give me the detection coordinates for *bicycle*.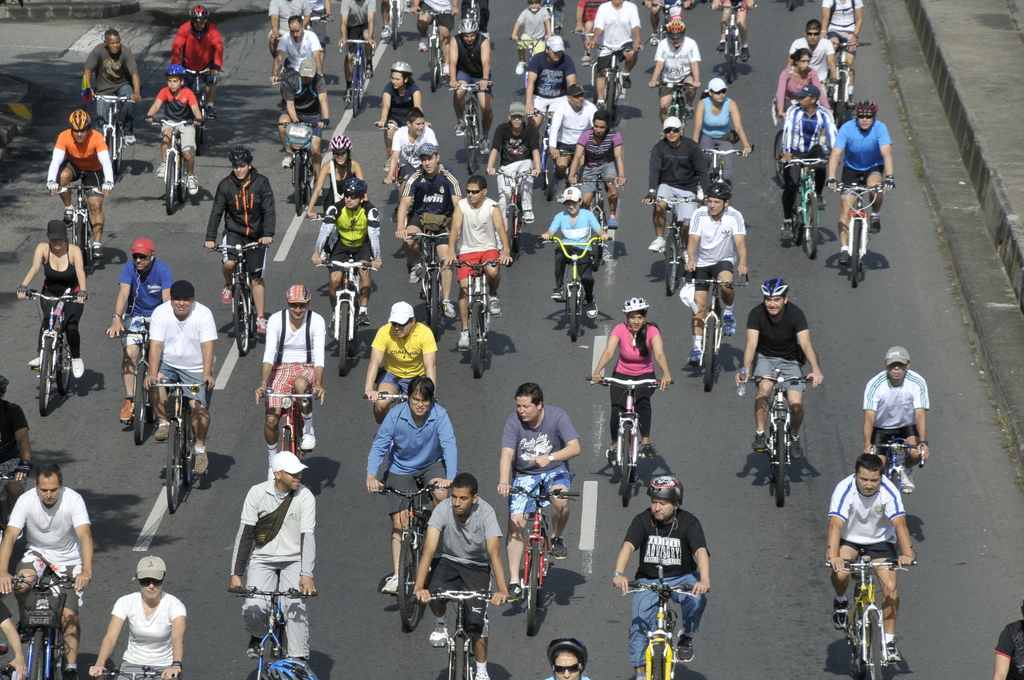
locate(54, 179, 114, 263).
